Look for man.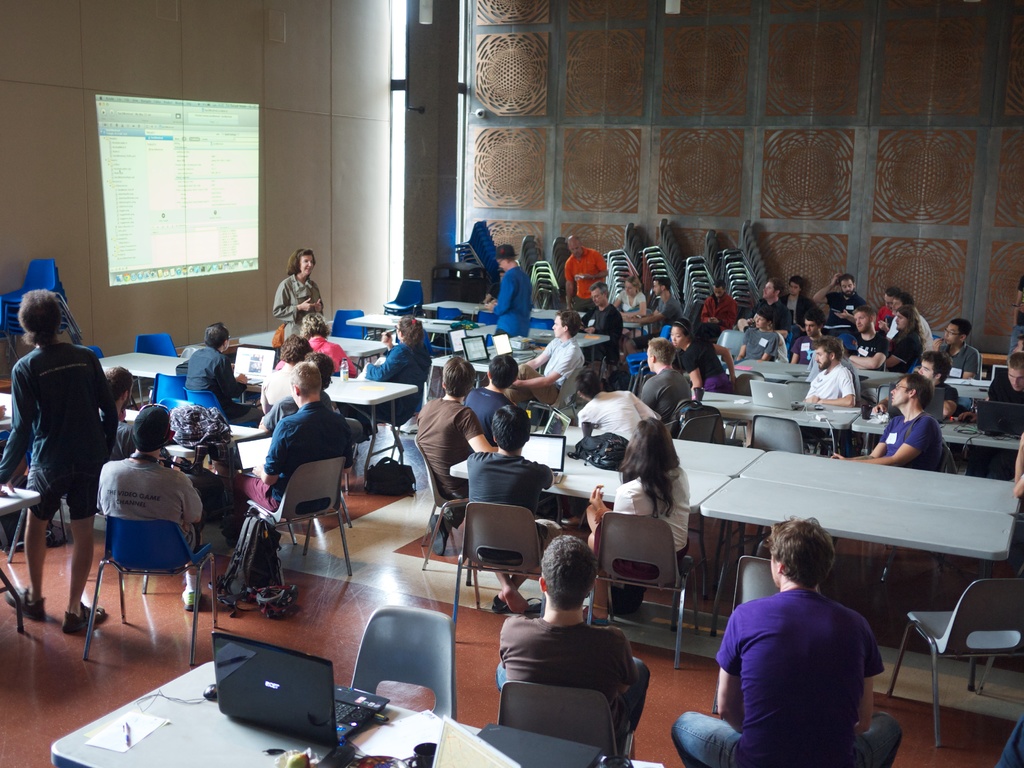
Found: pyautogui.locateOnScreen(490, 241, 536, 334).
